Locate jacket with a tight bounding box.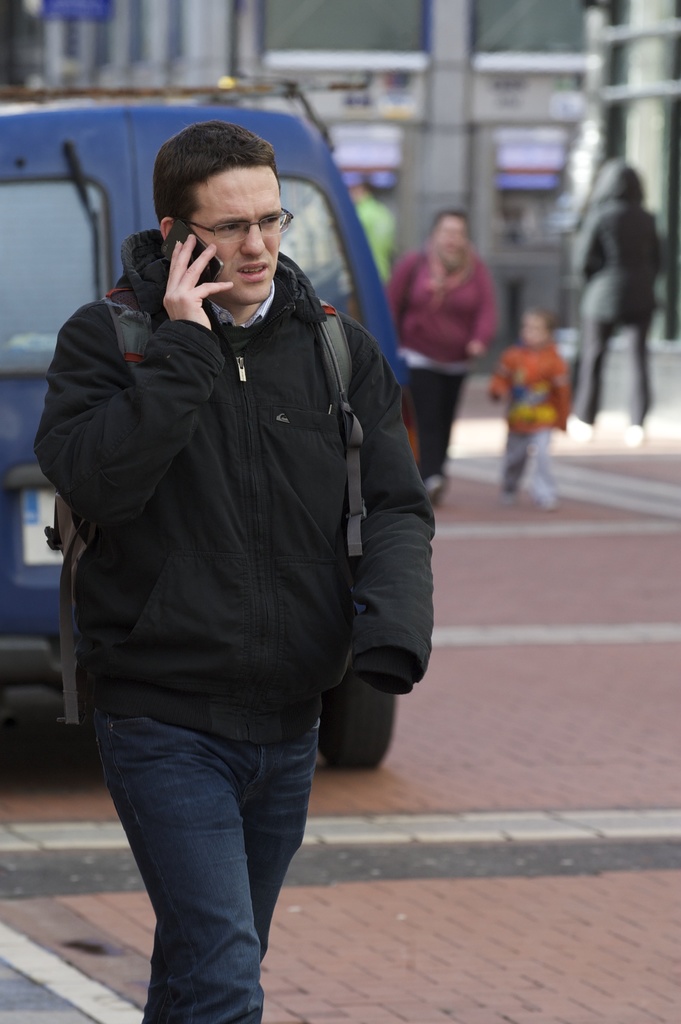
select_region(53, 168, 419, 812).
